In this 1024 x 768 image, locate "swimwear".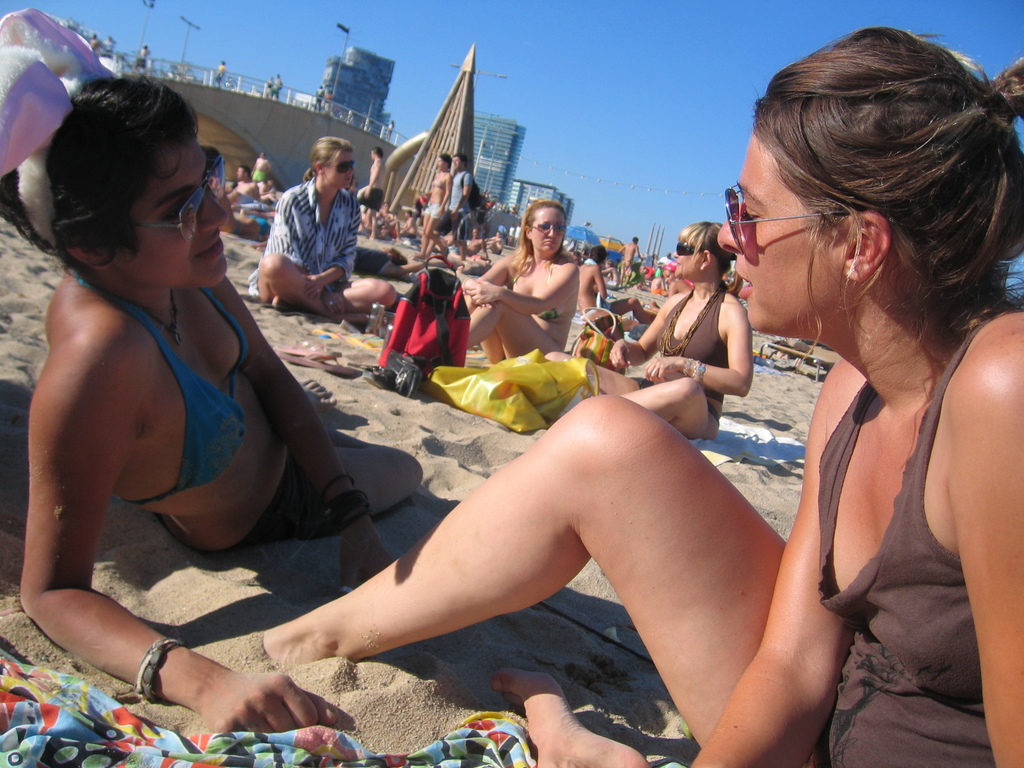
Bounding box: (153, 440, 305, 557).
